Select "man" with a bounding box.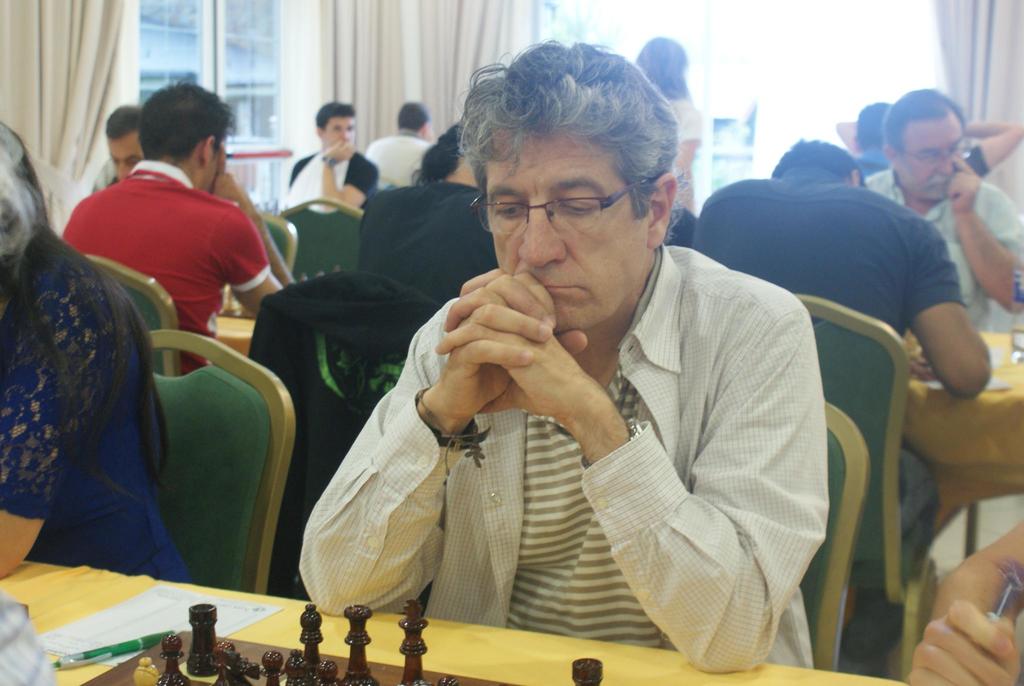
box=[61, 79, 294, 375].
